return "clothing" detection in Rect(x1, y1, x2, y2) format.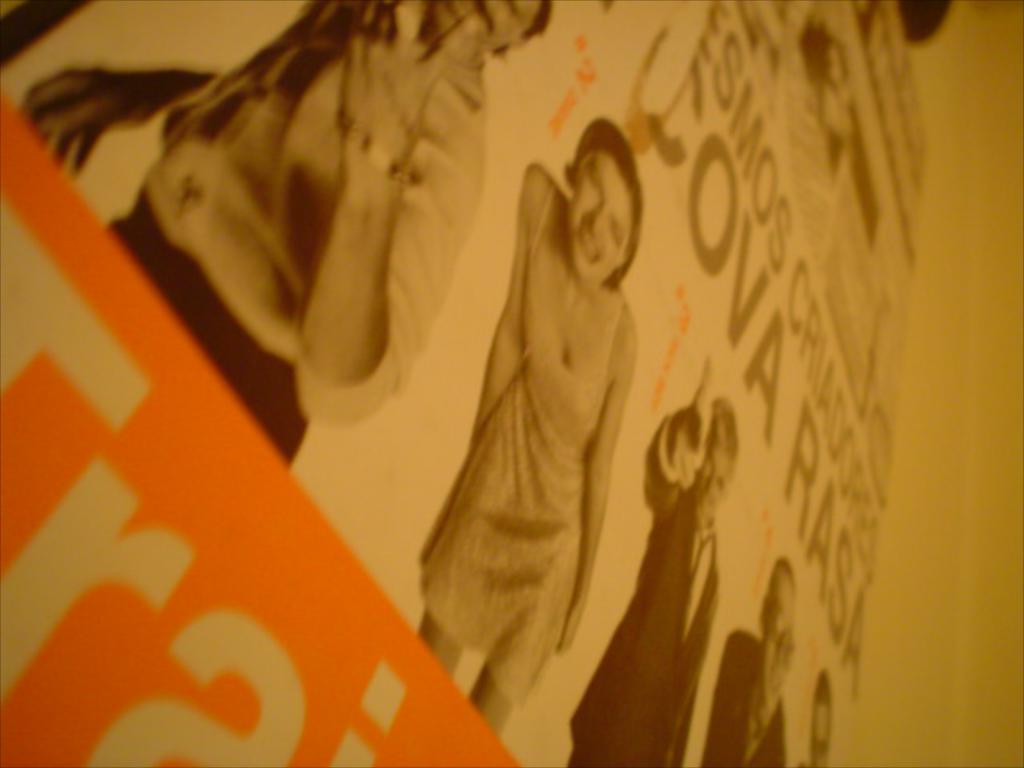
Rect(574, 523, 715, 766).
